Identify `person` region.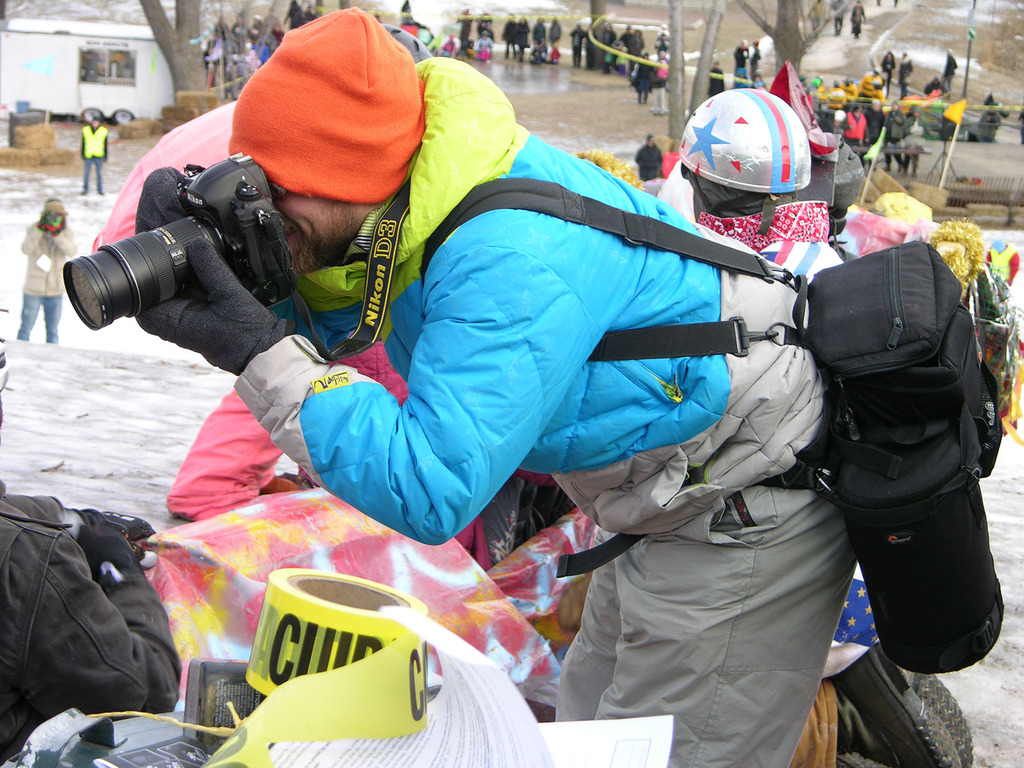
Region: {"left": 156, "top": 24, "right": 863, "bottom": 695}.
